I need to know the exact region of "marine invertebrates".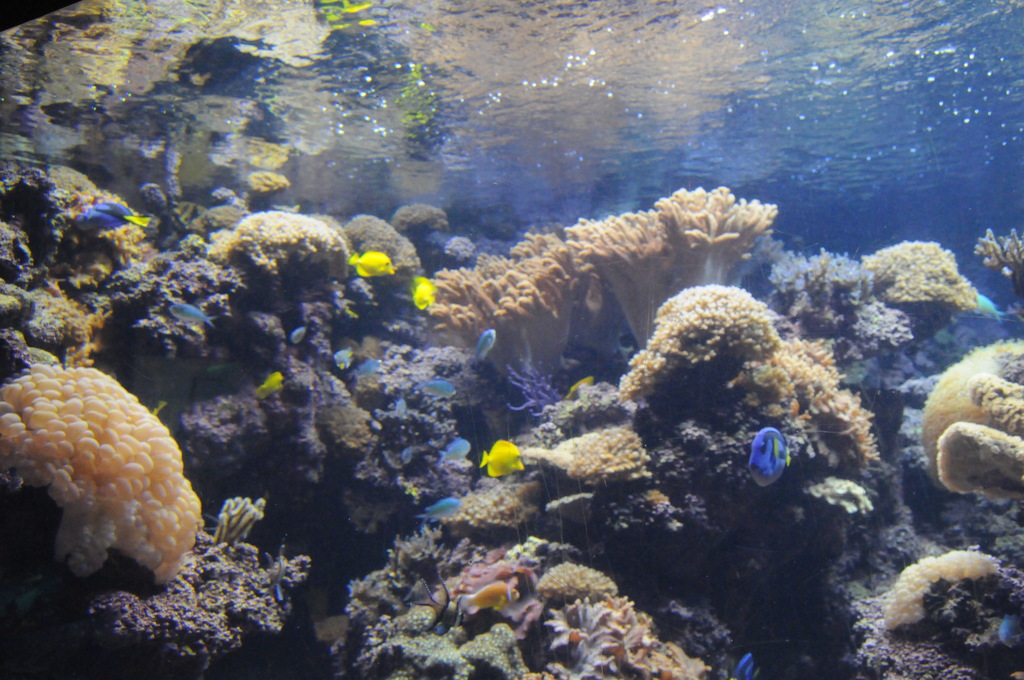
Region: select_region(223, 213, 359, 325).
